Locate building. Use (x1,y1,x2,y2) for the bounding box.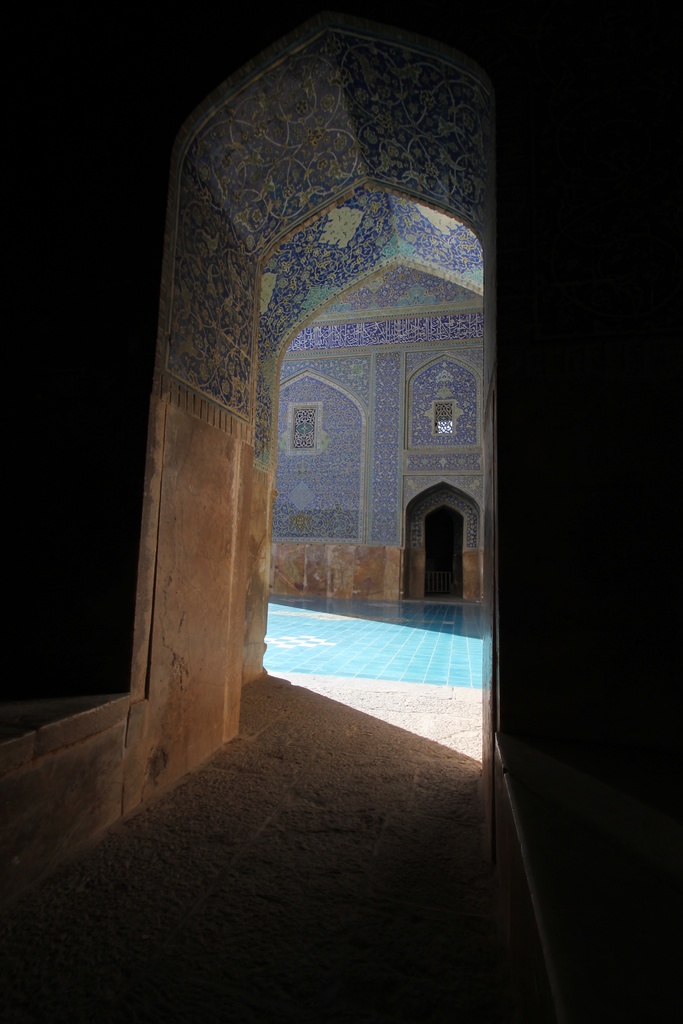
(0,0,682,1023).
